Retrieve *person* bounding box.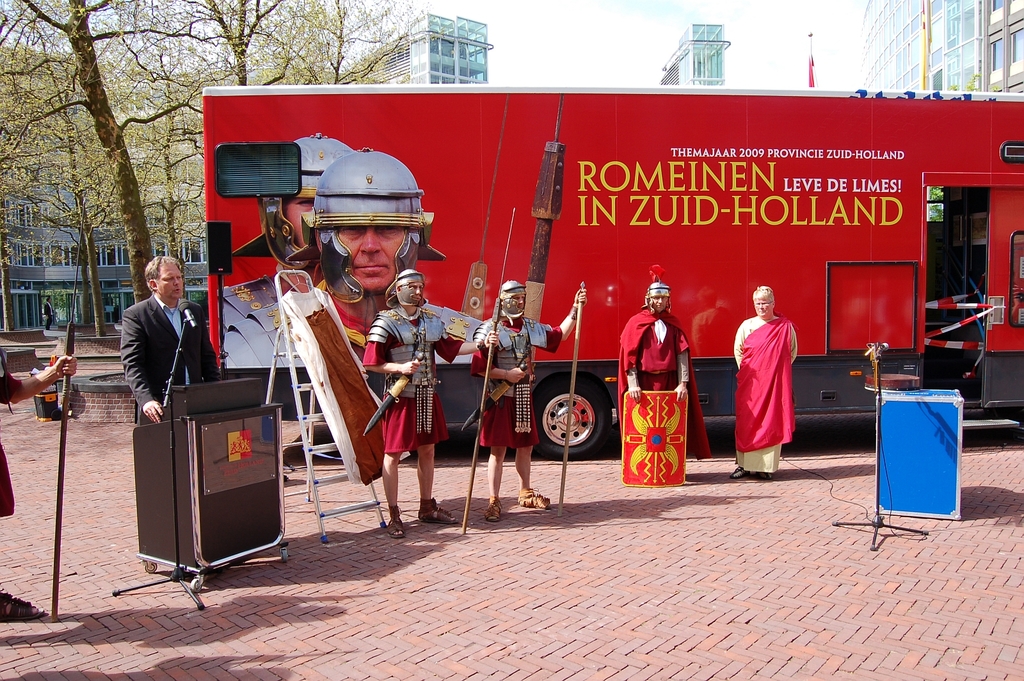
Bounding box: bbox=(619, 262, 714, 456).
